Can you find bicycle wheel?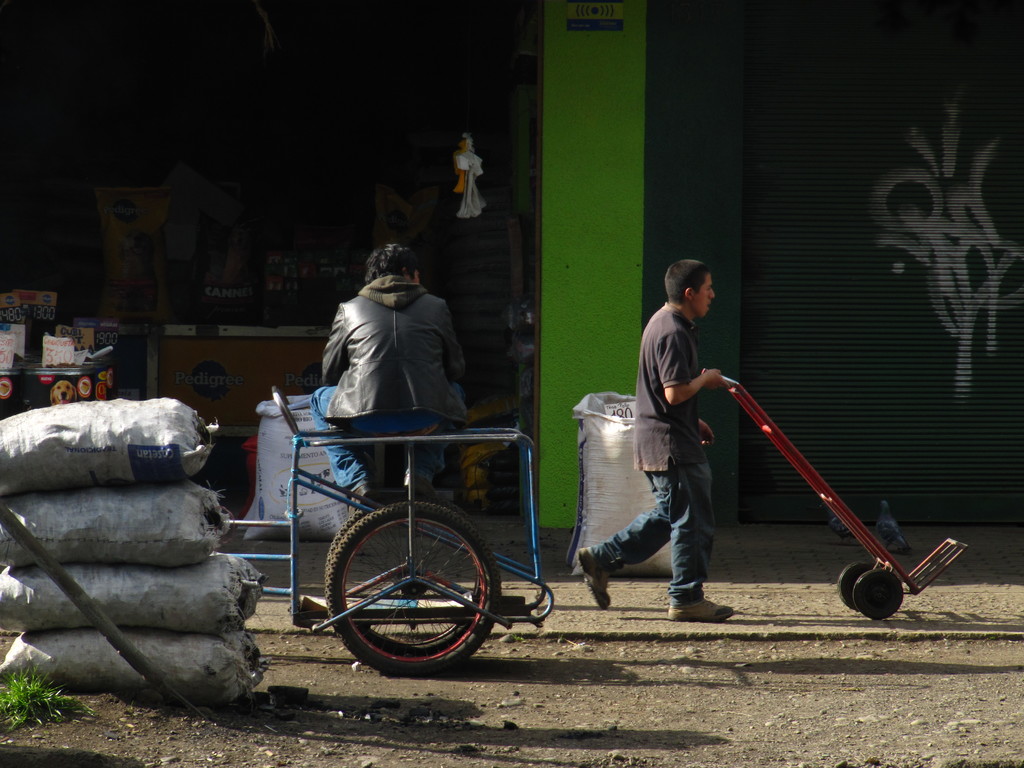
Yes, bounding box: l=308, t=479, r=518, b=675.
